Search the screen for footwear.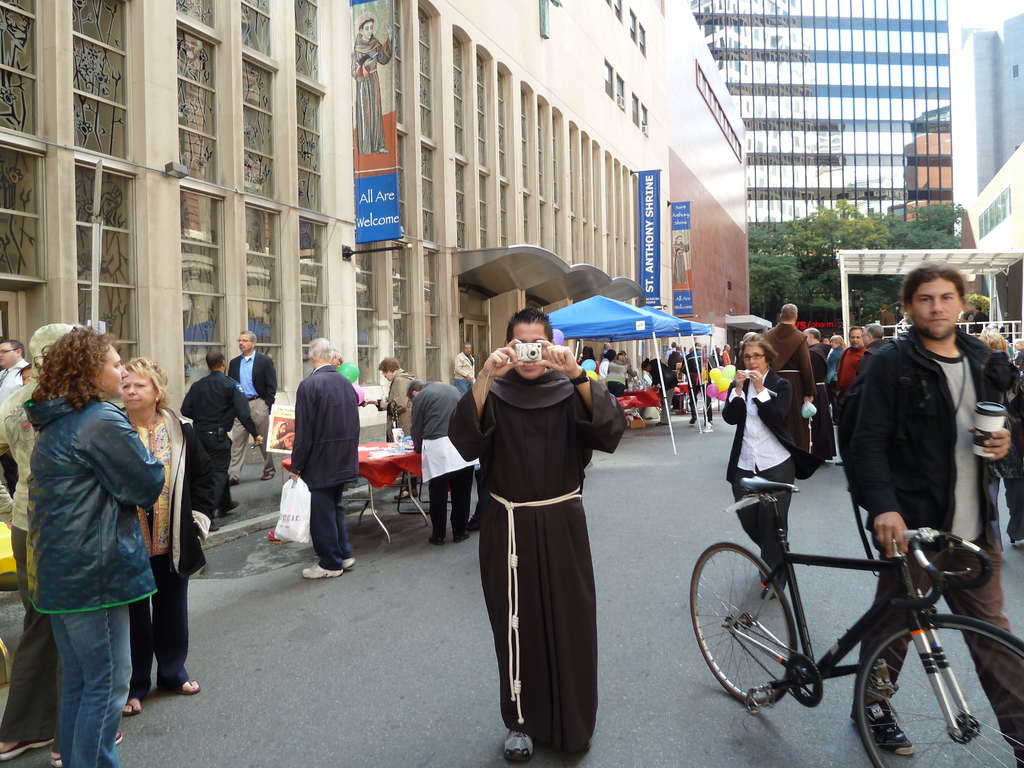
Found at bbox=(497, 716, 535, 765).
